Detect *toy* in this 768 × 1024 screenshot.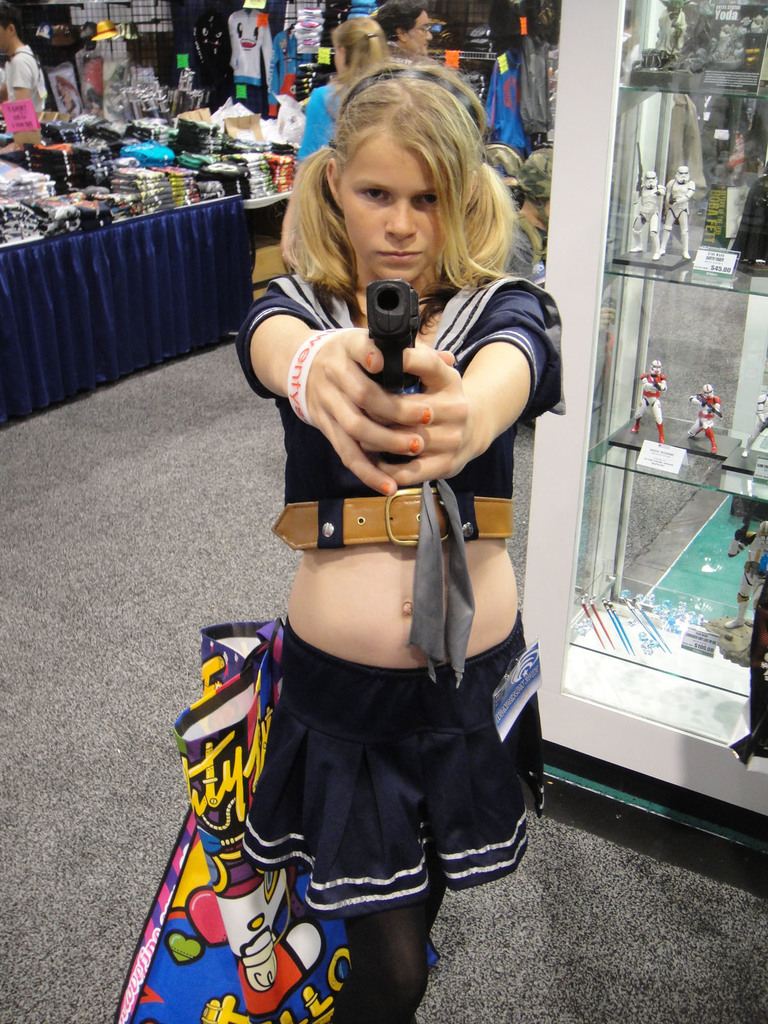
Detection: rect(660, 163, 696, 259).
